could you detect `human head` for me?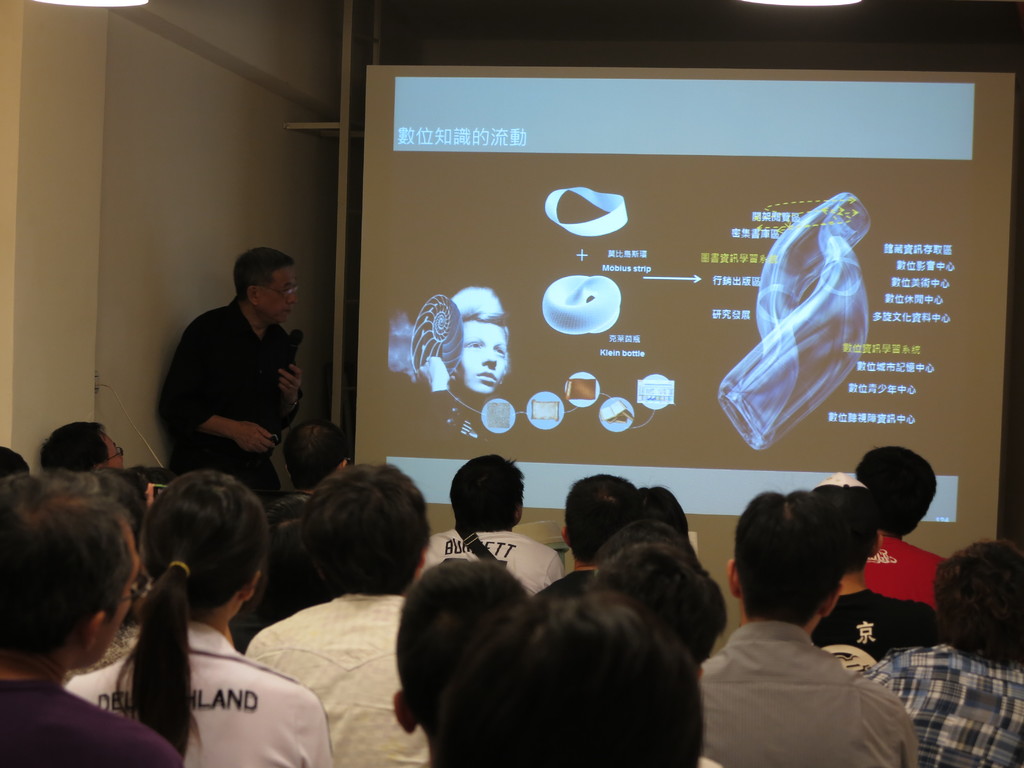
Detection result: bbox(0, 472, 153, 665).
